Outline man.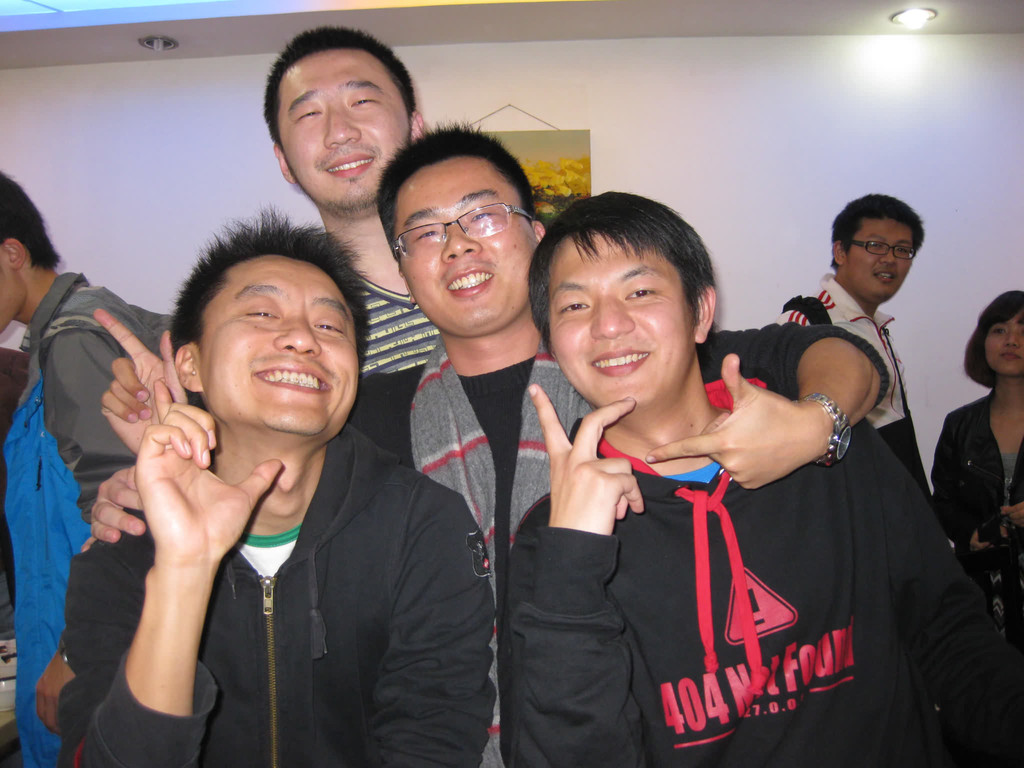
Outline: bbox(80, 26, 440, 553).
